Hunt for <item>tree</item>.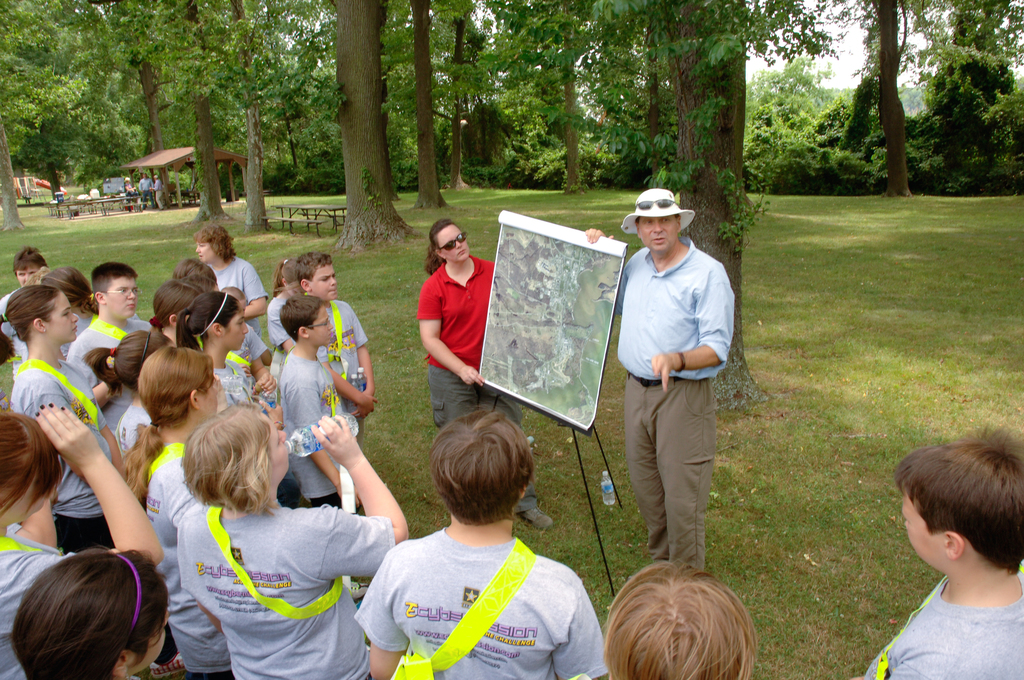
Hunted down at x1=332 y1=0 x2=416 y2=254.
